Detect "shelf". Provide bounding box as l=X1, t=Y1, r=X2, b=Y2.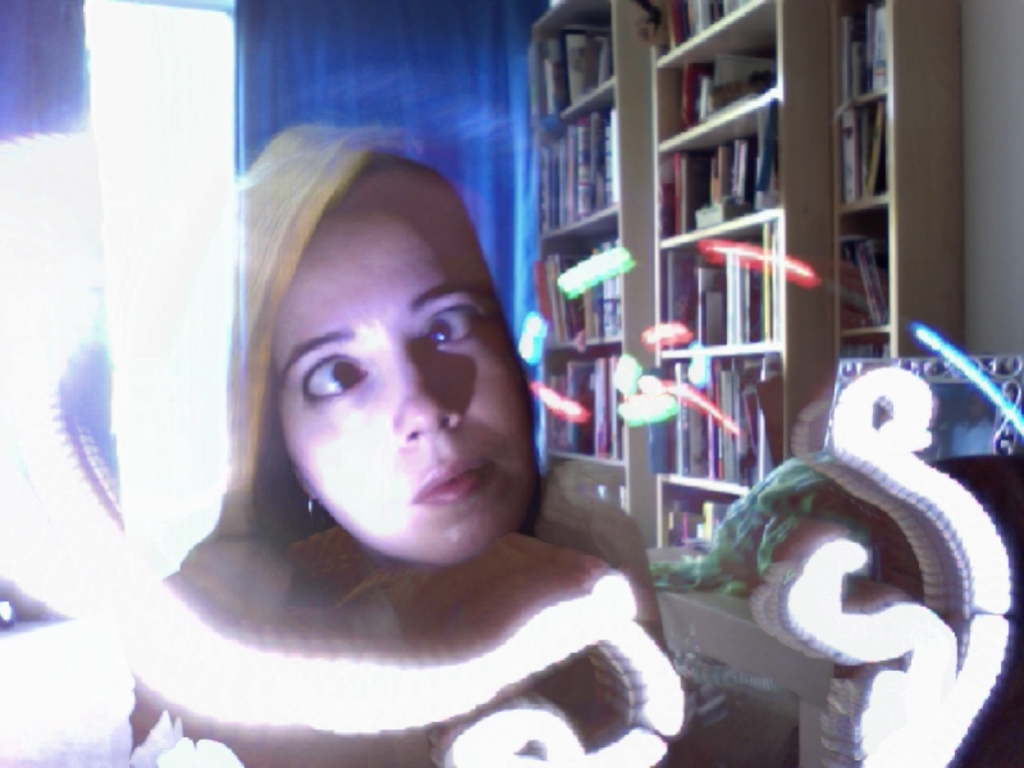
l=527, t=228, r=559, b=364.
